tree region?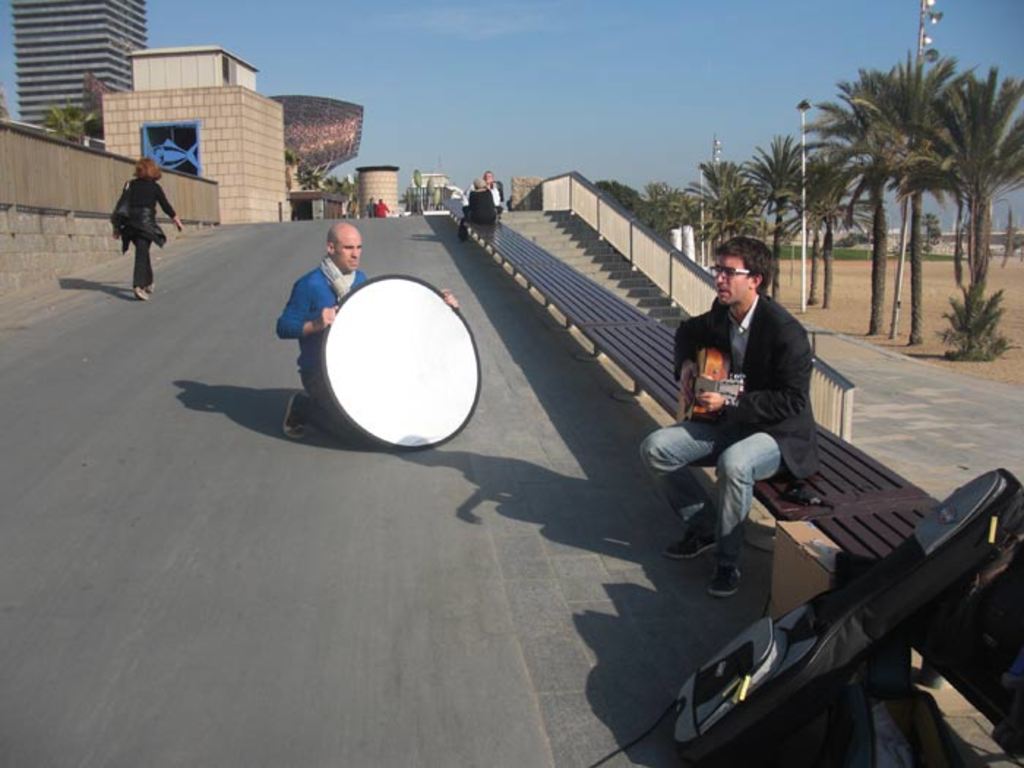
box=[39, 101, 88, 139]
